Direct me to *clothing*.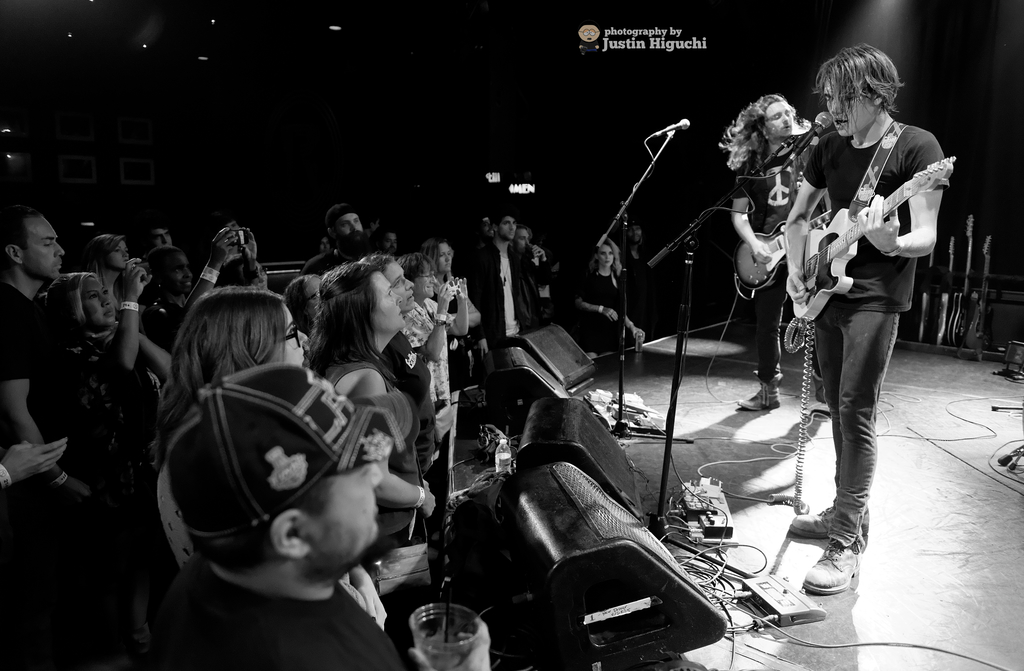
Direction: [734,142,805,383].
